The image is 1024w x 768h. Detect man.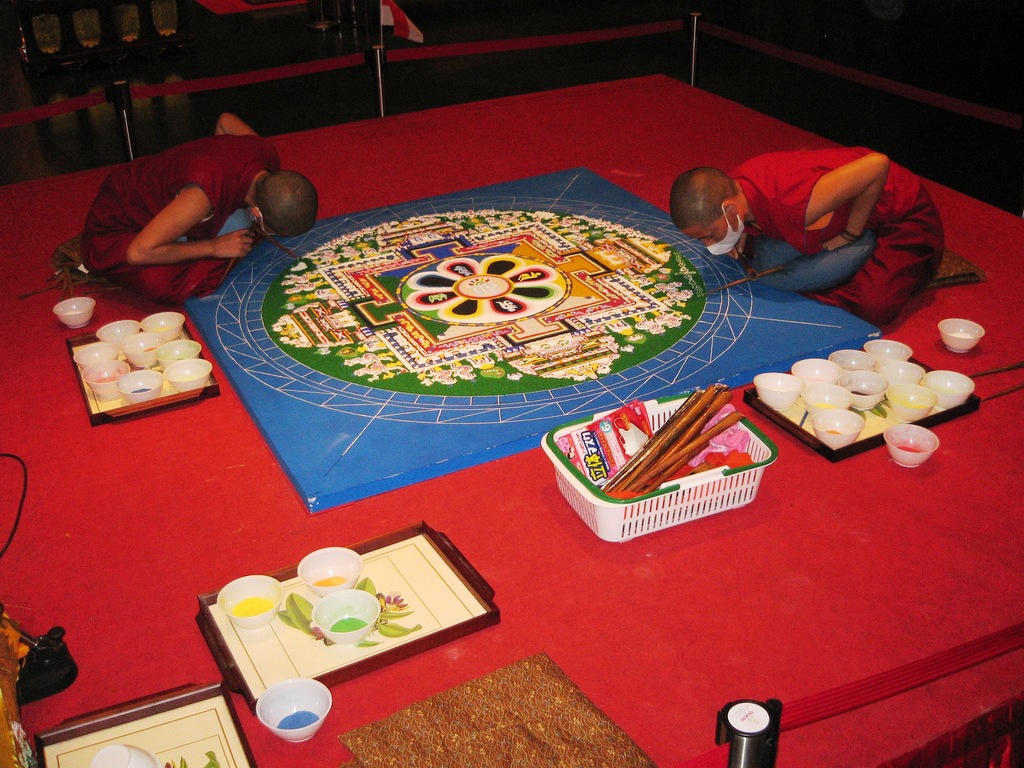
Detection: pyautogui.locateOnScreen(74, 116, 337, 310).
